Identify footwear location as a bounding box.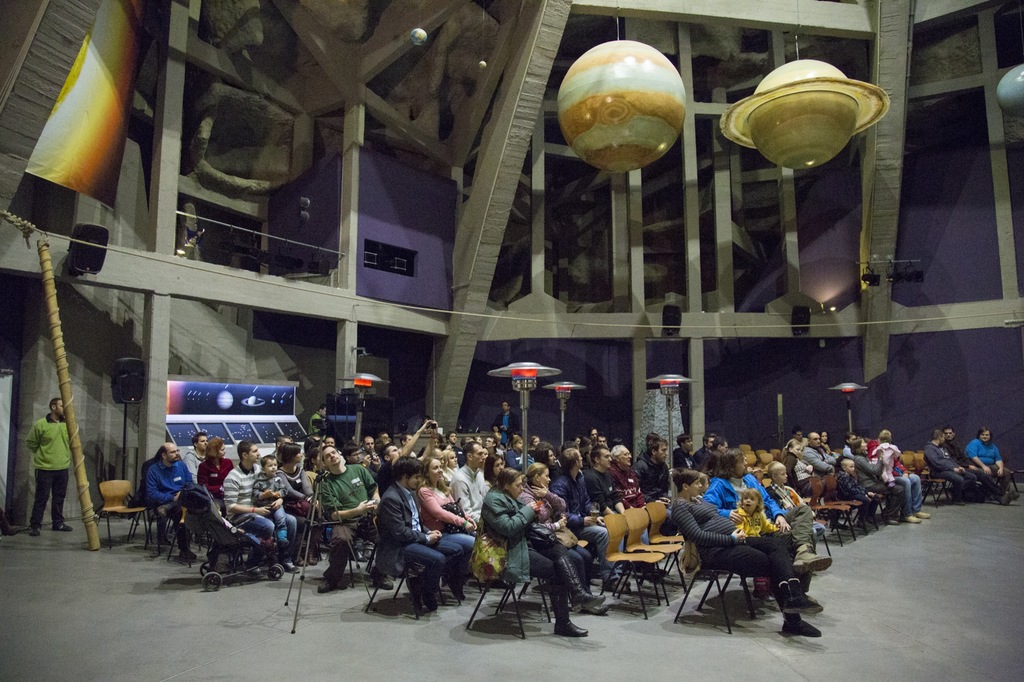
box(316, 578, 337, 591).
